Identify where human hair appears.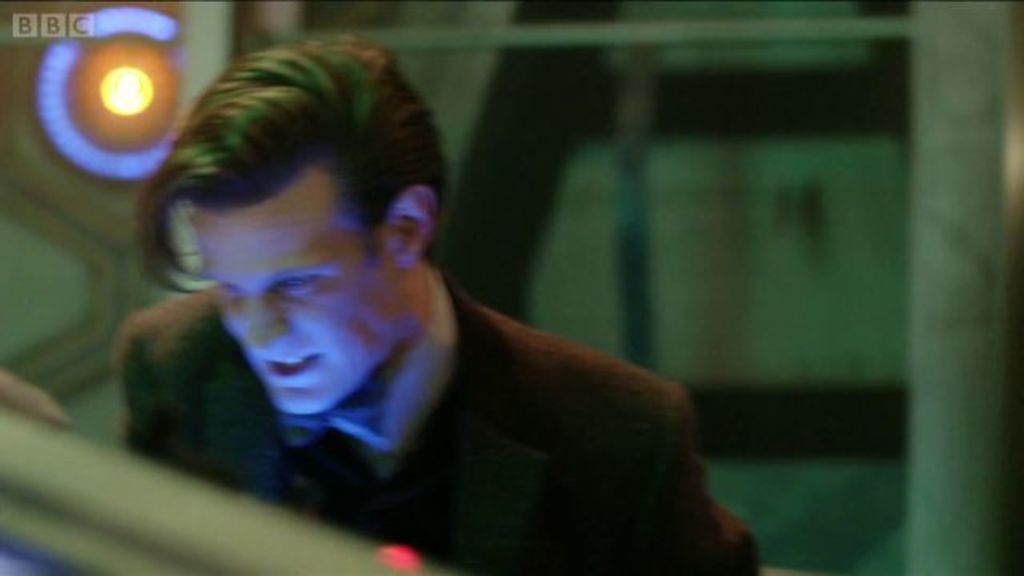
Appears at 123,22,440,397.
